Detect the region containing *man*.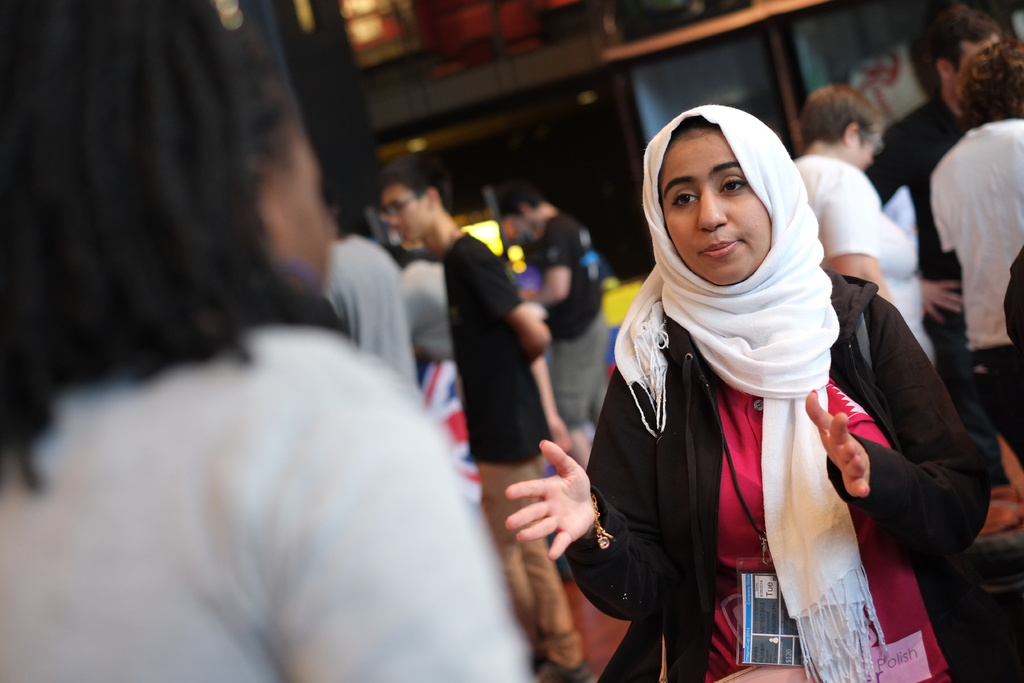
856/2/1023/531.
